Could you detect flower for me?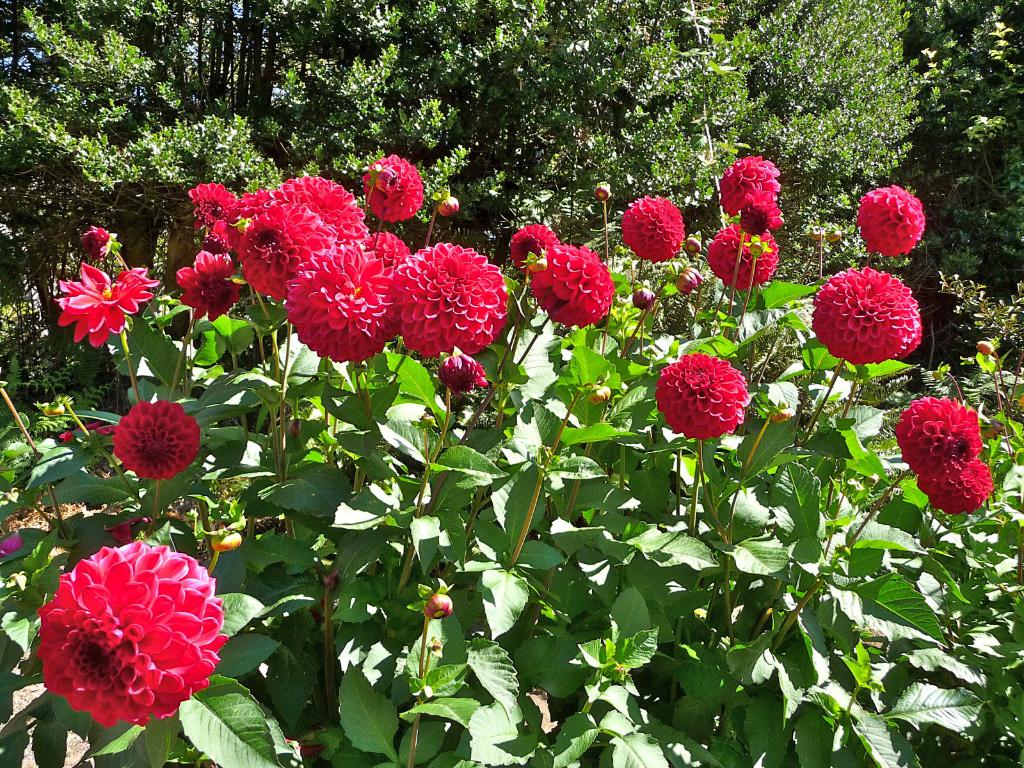
Detection result: [710,220,785,295].
